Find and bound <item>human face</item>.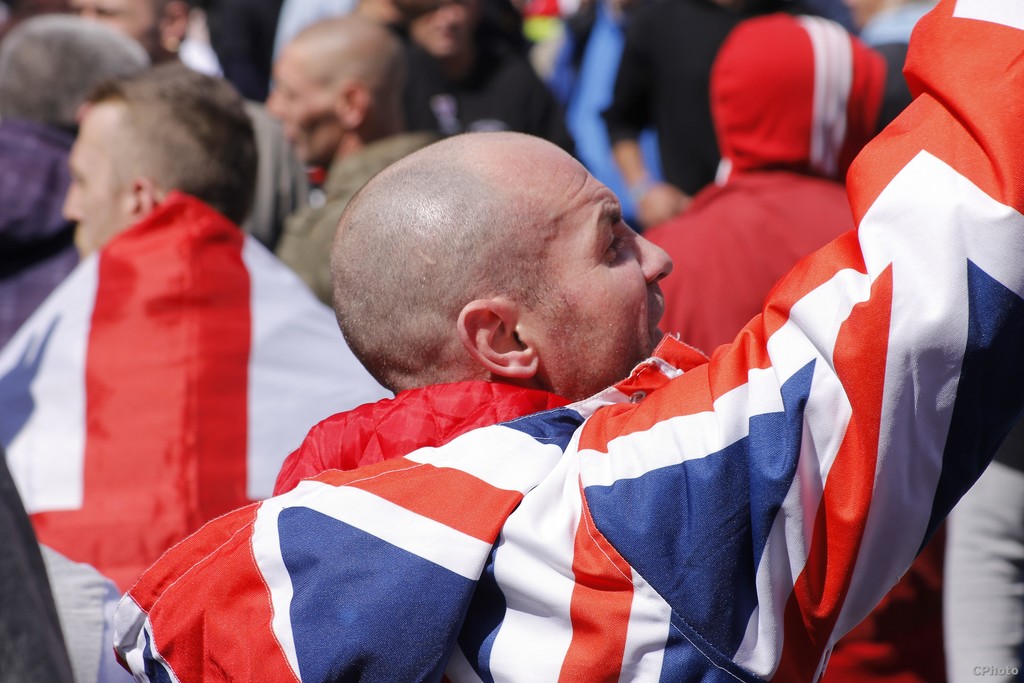
Bound: bbox(63, 112, 129, 262).
